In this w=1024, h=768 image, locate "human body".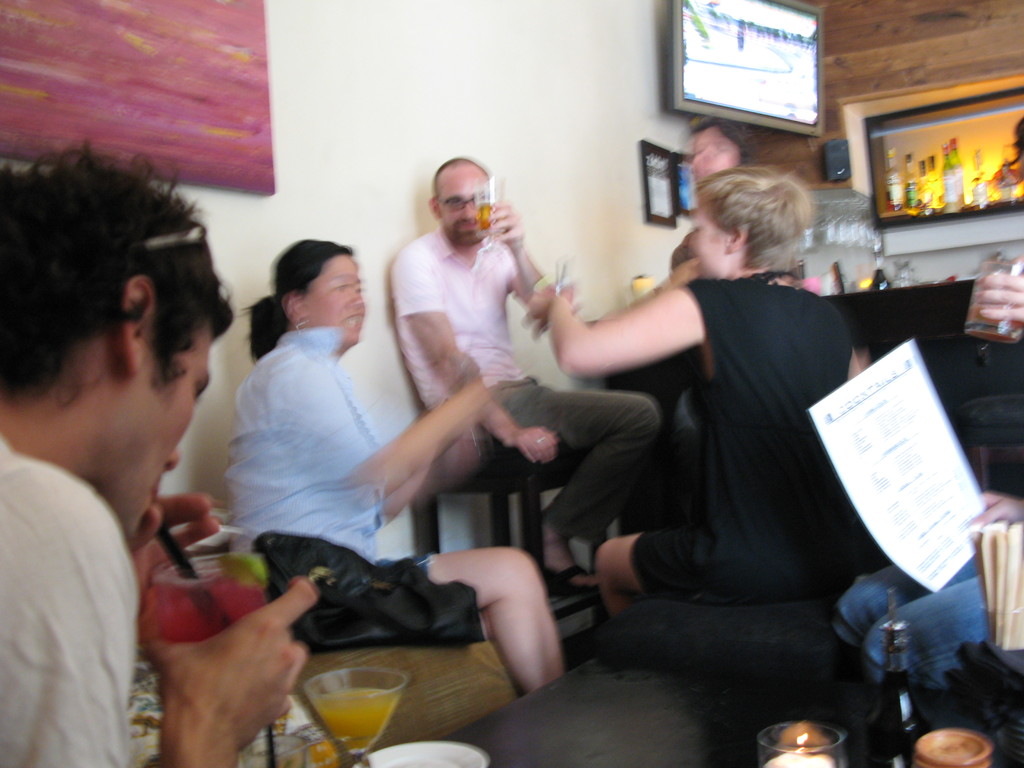
Bounding box: [left=1, top=148, right=313, bottom=767].
